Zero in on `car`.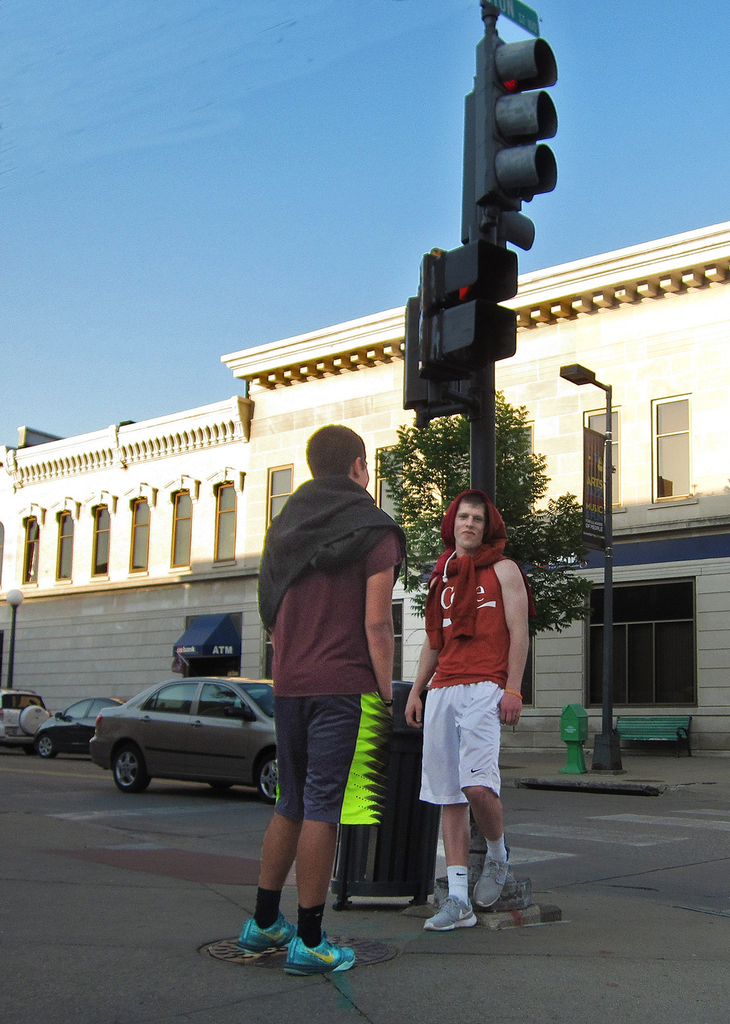
Zeroed in: rect(32, 691, 128, 770).
